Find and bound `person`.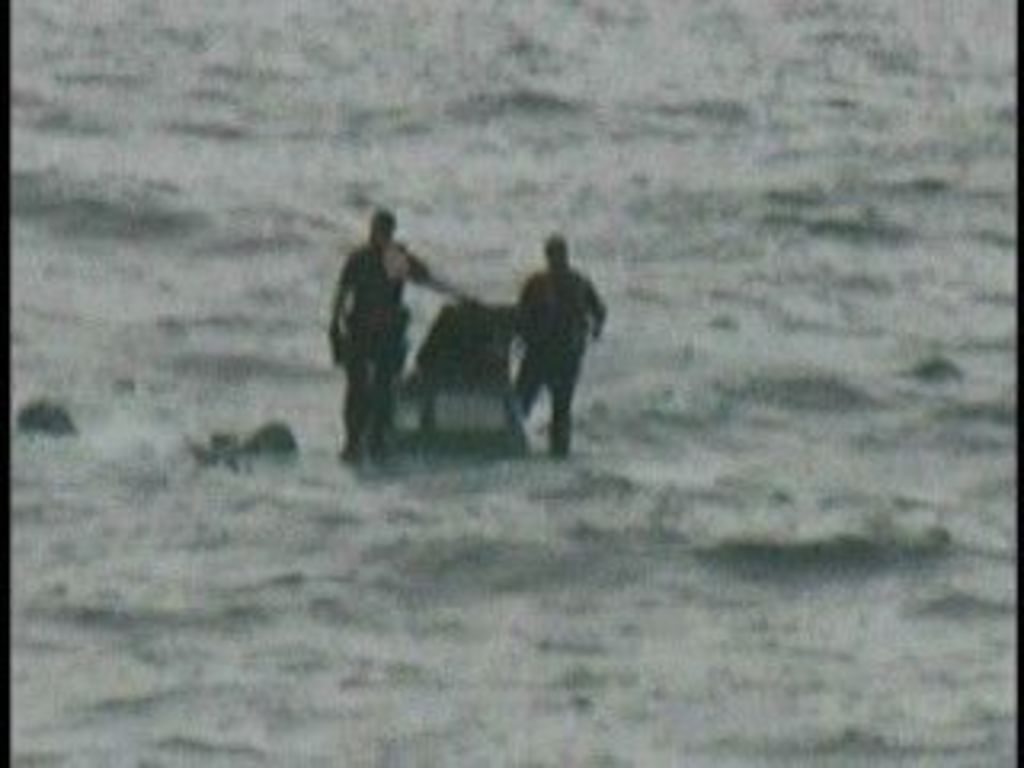
Bound: {"left": 483, "top": 218, "right": 592, "bottom": 464}.
